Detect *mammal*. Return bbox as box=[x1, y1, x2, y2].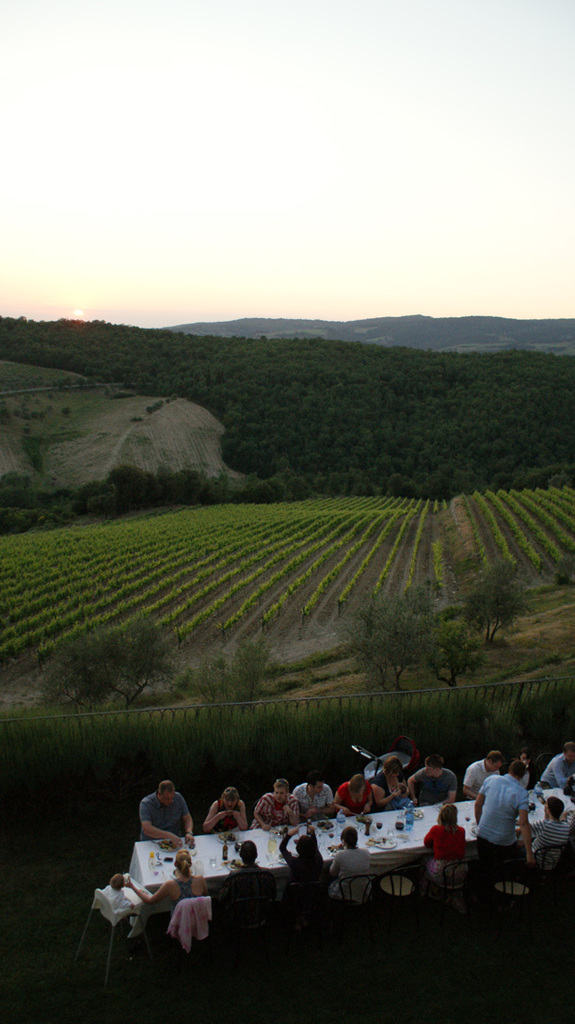
box=[478, 747, 541, 894].
